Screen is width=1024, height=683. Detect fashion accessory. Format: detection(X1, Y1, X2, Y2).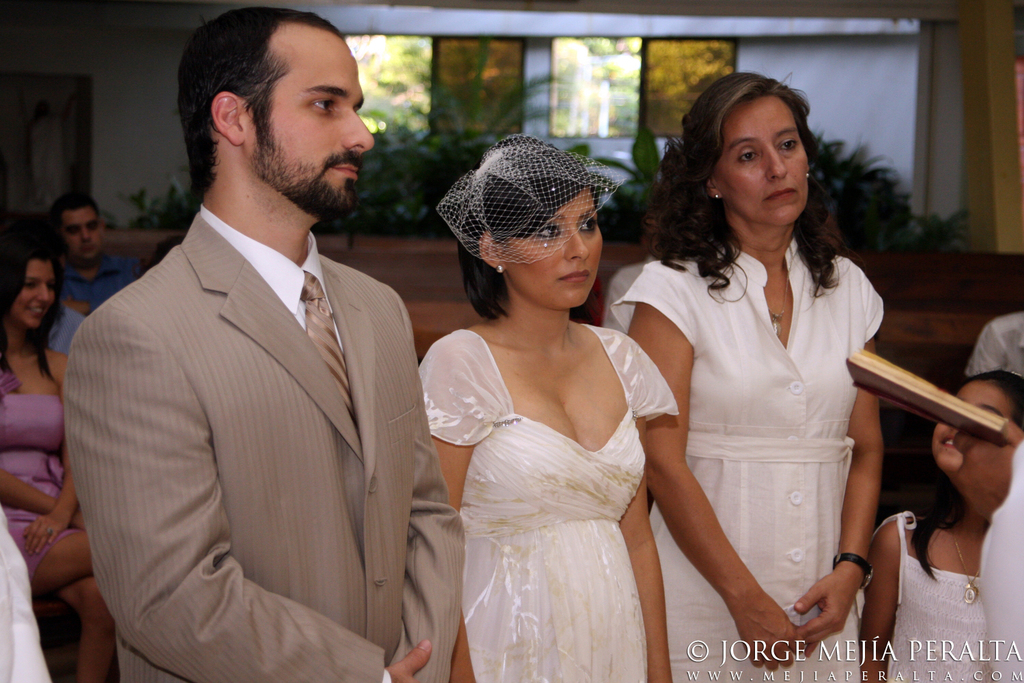
detection(305, 275, 354, 416).
